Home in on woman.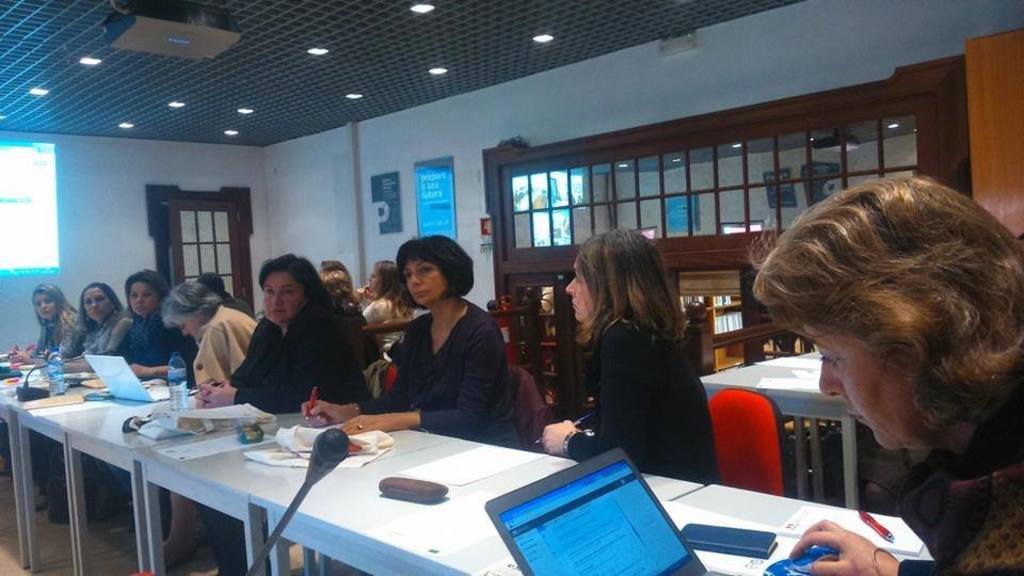
Homed in at 6,278,87,370.
